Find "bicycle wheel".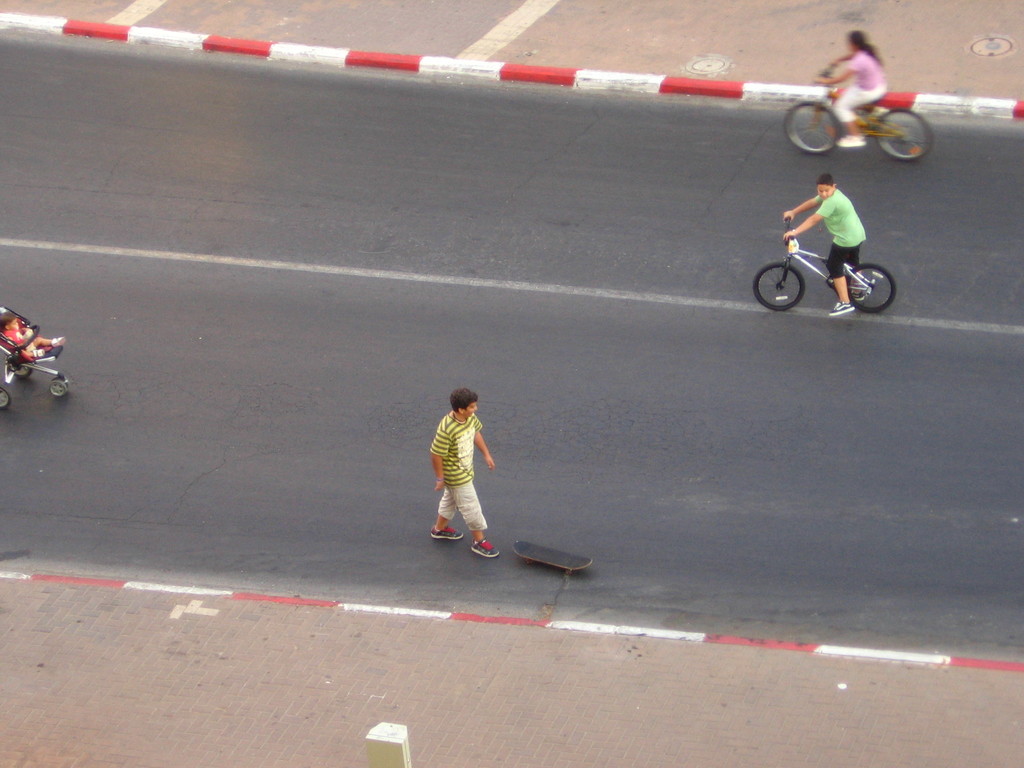
bbox=[753, 261, 804, 310].
